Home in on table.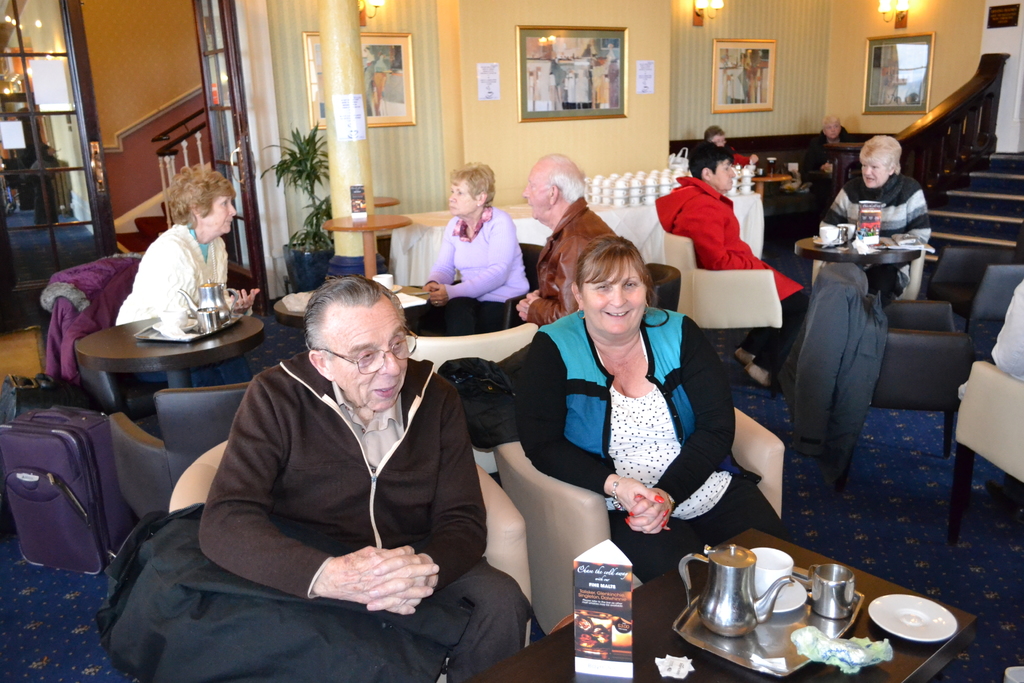
Homed in at bbox=[274, 288, 433, 331].
